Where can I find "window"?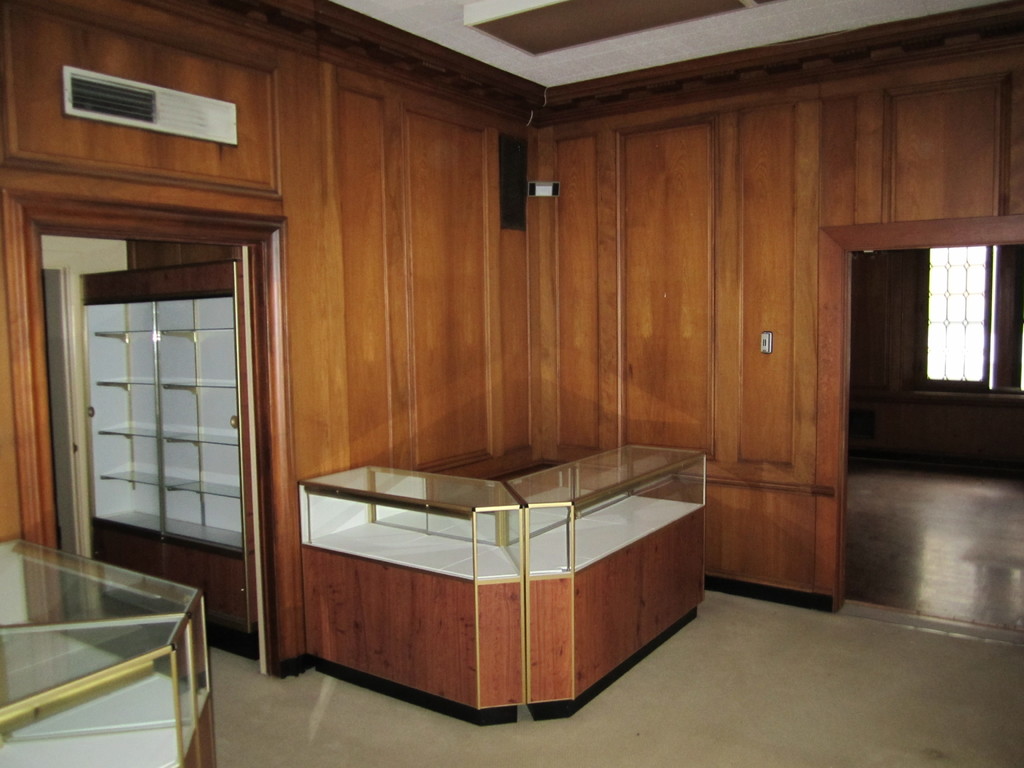
You can find it at crop(904, 244, 997, 387).
